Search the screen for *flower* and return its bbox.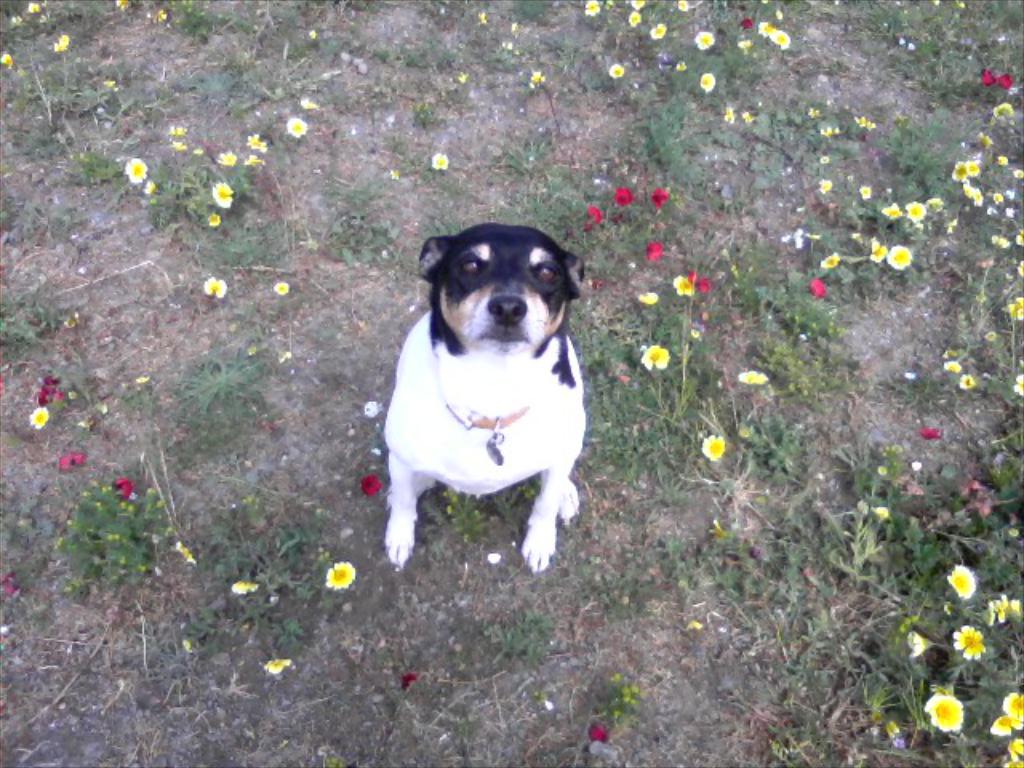
Found: 946/563/978/594.
